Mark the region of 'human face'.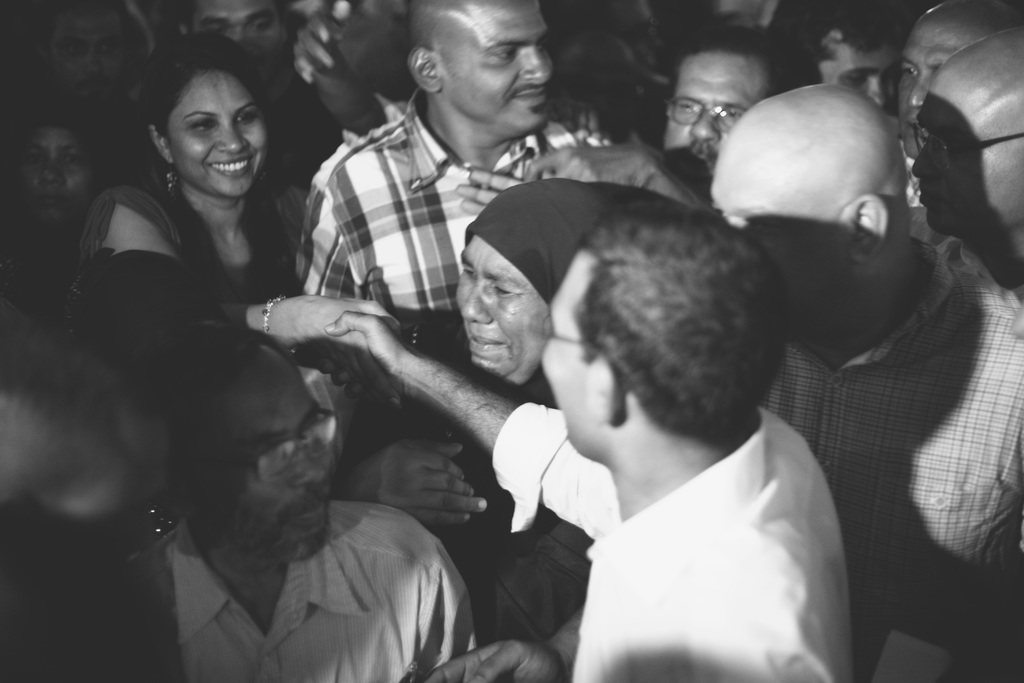
Region: rect(460, 235, 545, 377).
